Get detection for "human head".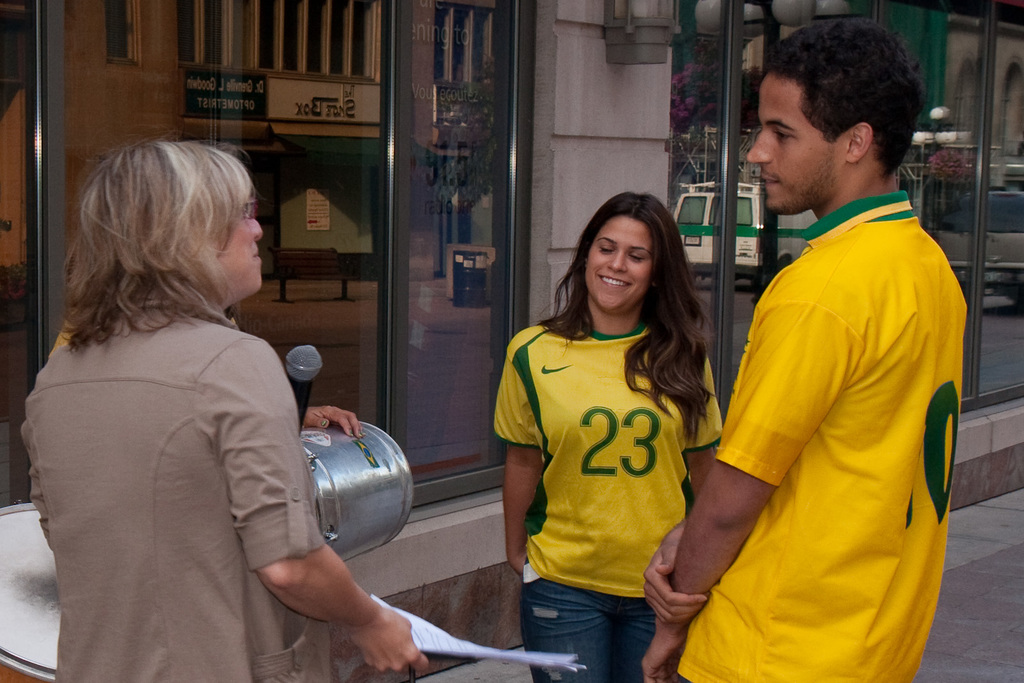
Detection: left=56, top=129, right=262, bottom=314.
